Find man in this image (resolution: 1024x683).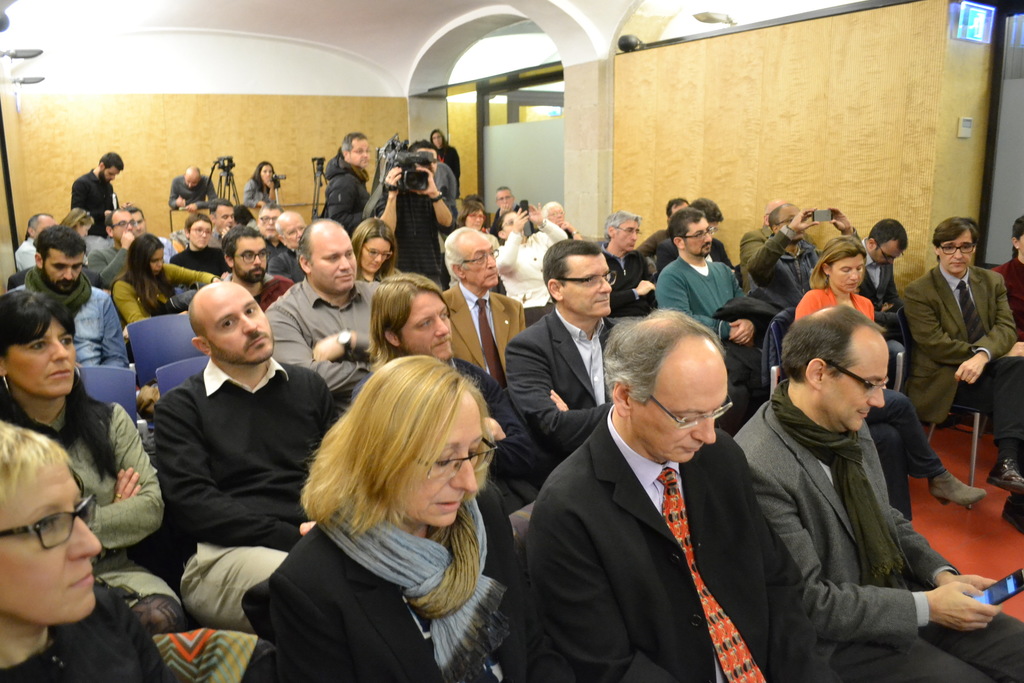
bbox=[212, 201, 235, 251].
